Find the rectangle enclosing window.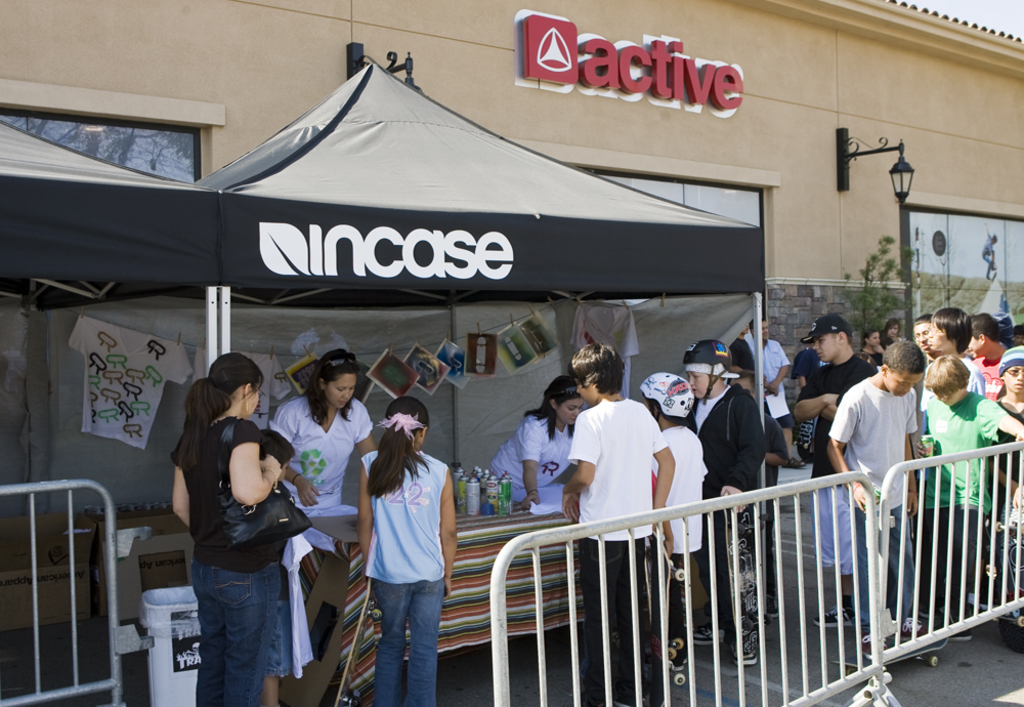
pyautogui.locateOnScreen(896, 192, 1023, 355).
